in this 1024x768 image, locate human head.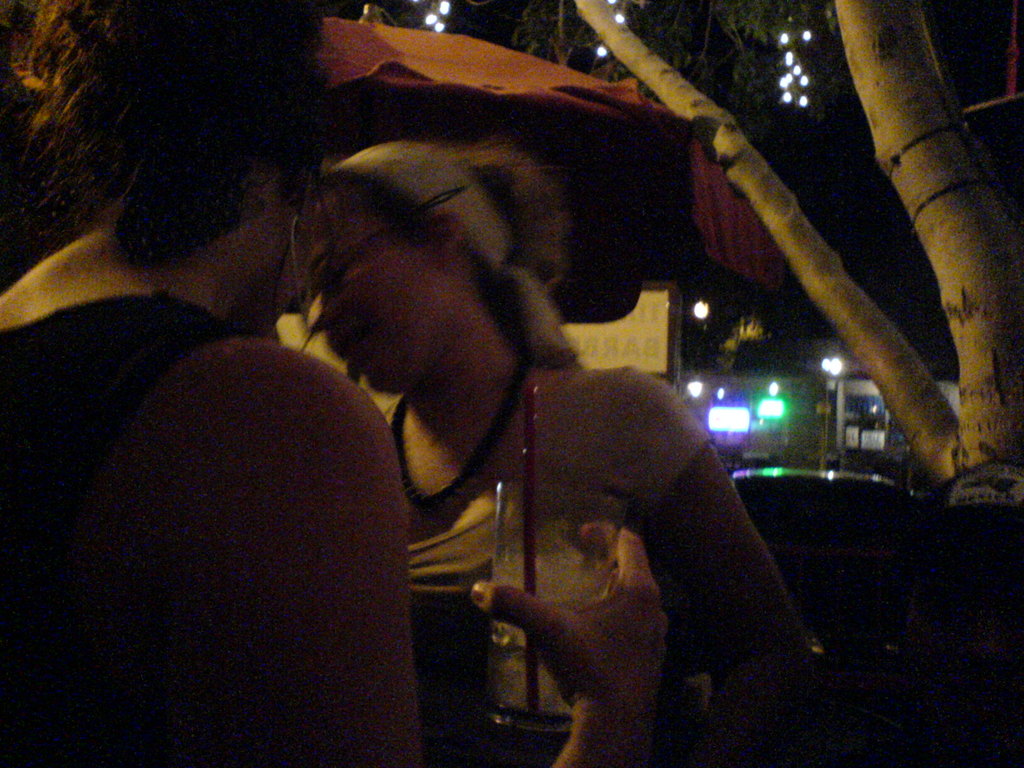
Bounding box: region(292, 132, 568, 397).
